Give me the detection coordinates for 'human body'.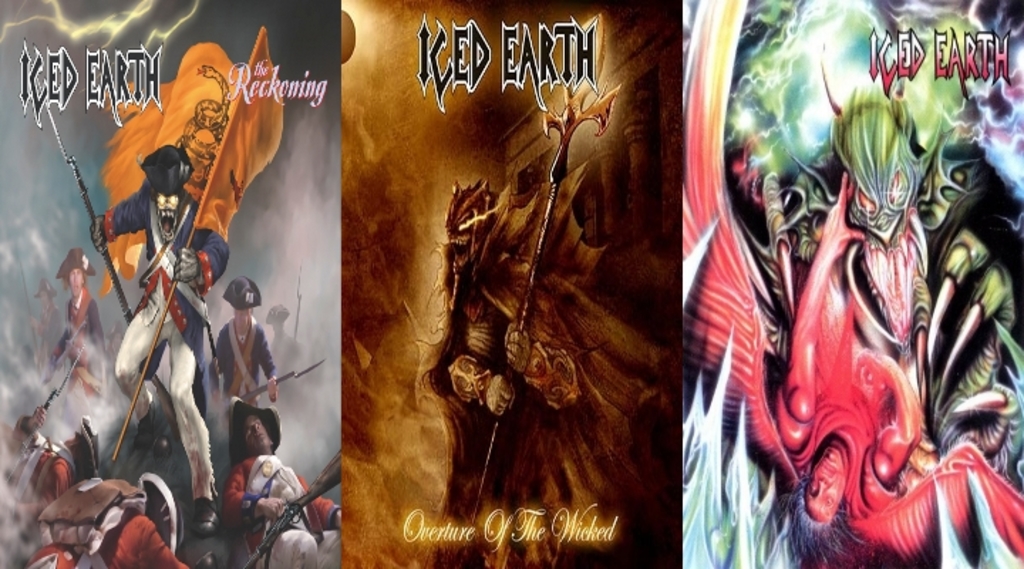
left=82, top=147, right=232, bottom=541.
